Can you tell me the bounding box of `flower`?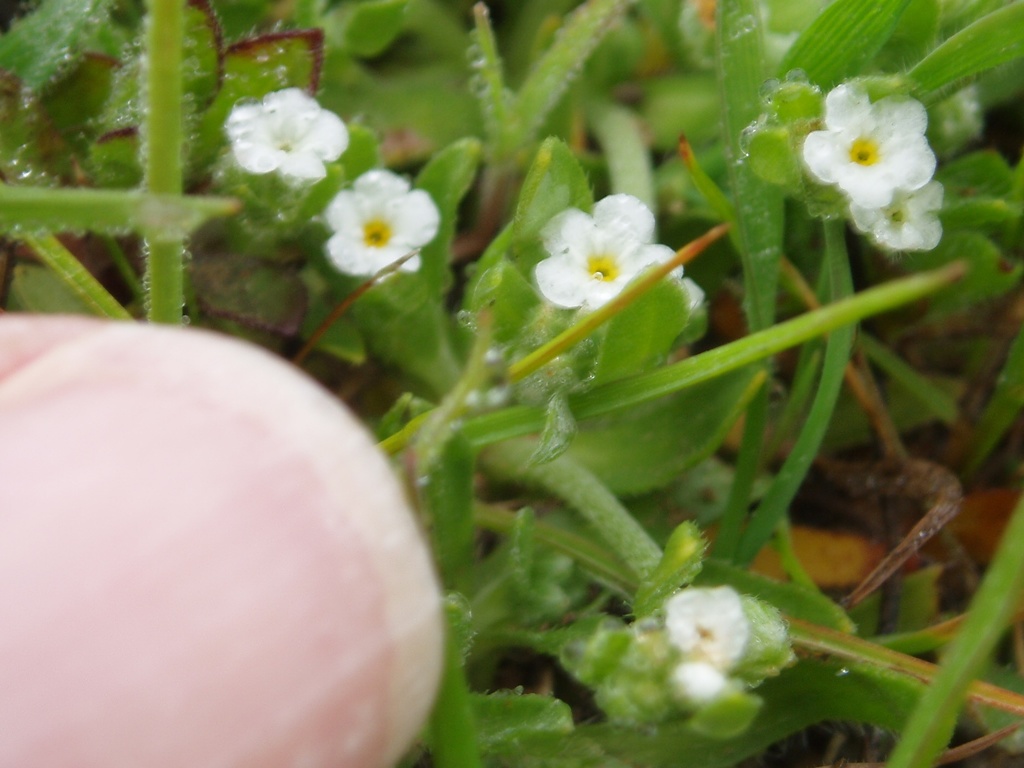
{"x1": 531, "y1": 191, "x2": 684, "y2": 312}.
